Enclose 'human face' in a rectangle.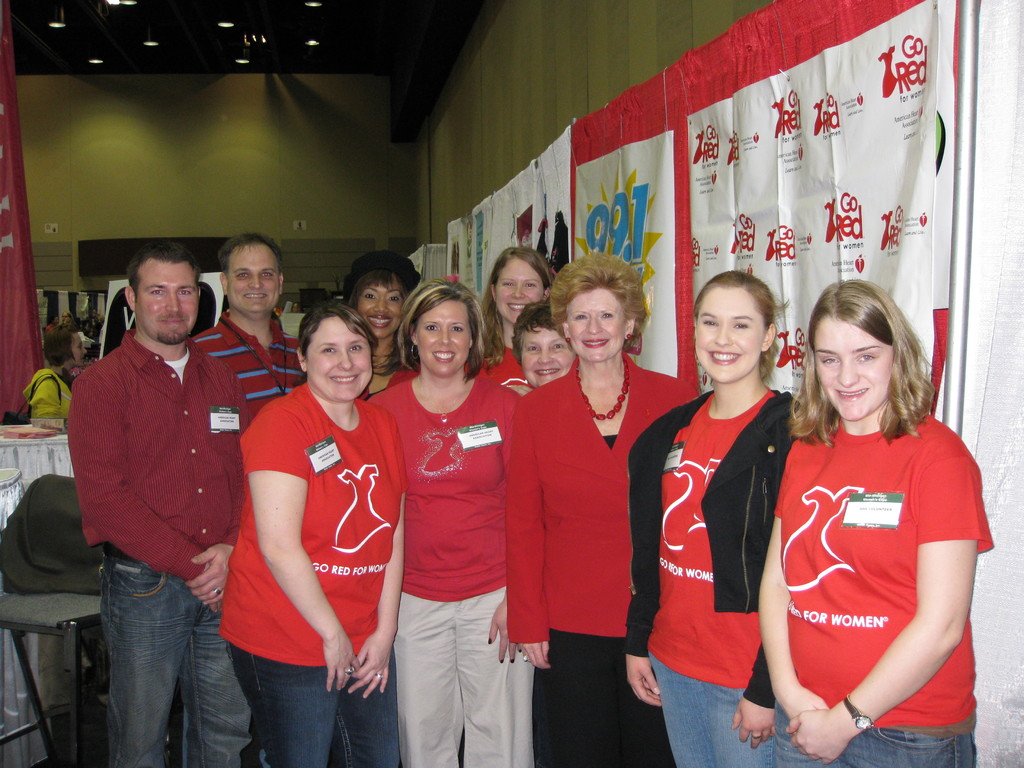
pyautogui.locateOnScreen(817, 310, 897, 417).
